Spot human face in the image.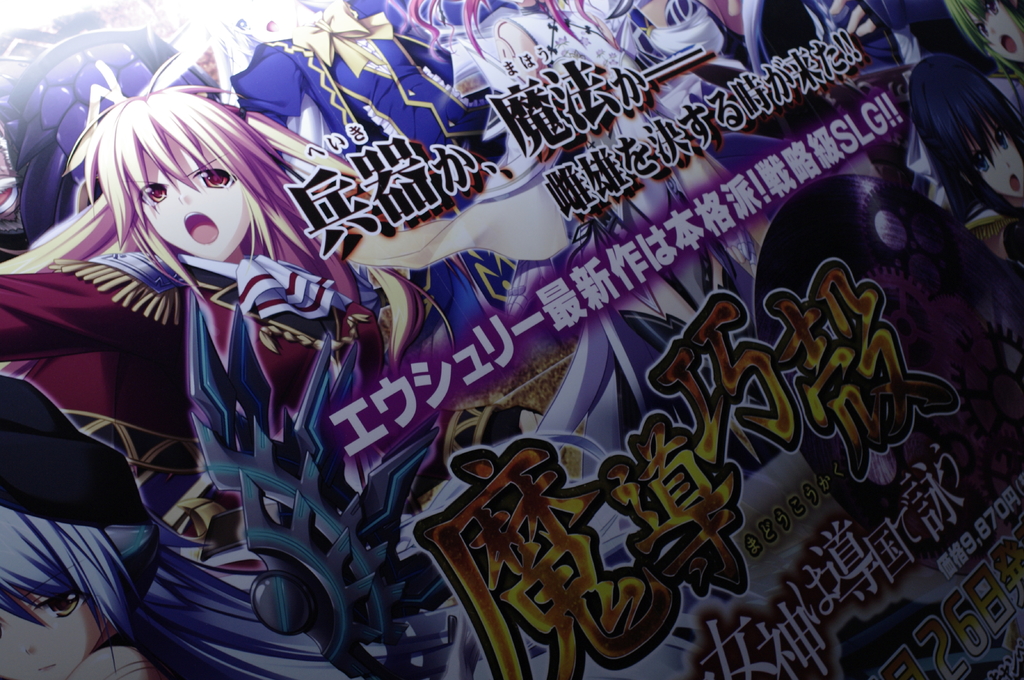
human face found at select_region(228, 0, 292, 42).
